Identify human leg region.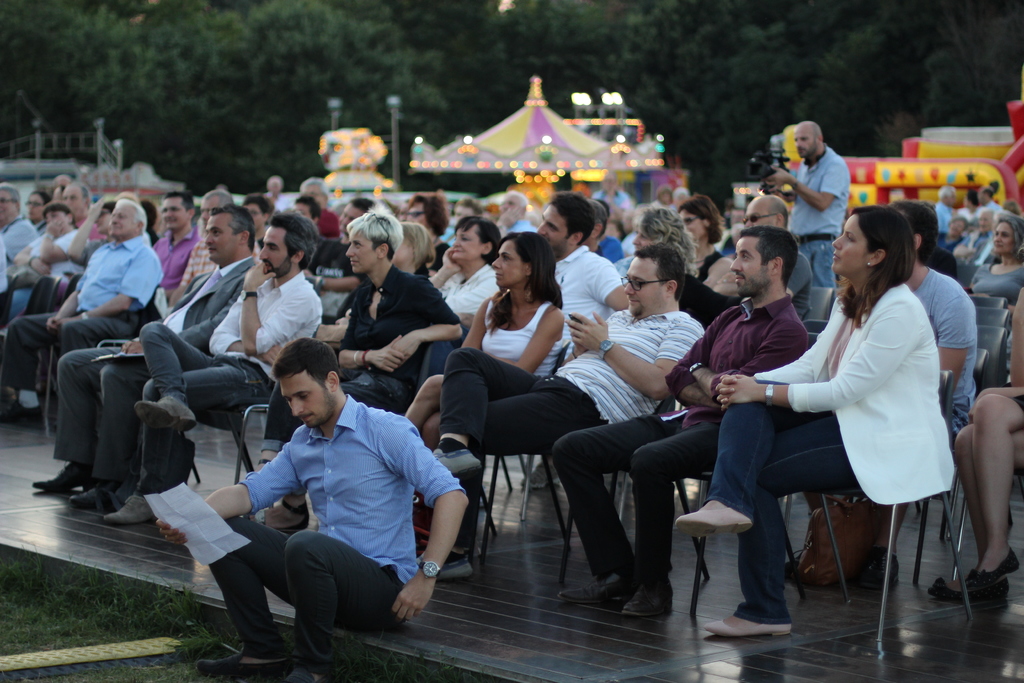
Region: x1=271 y1=520 x2=399 y2=682.
